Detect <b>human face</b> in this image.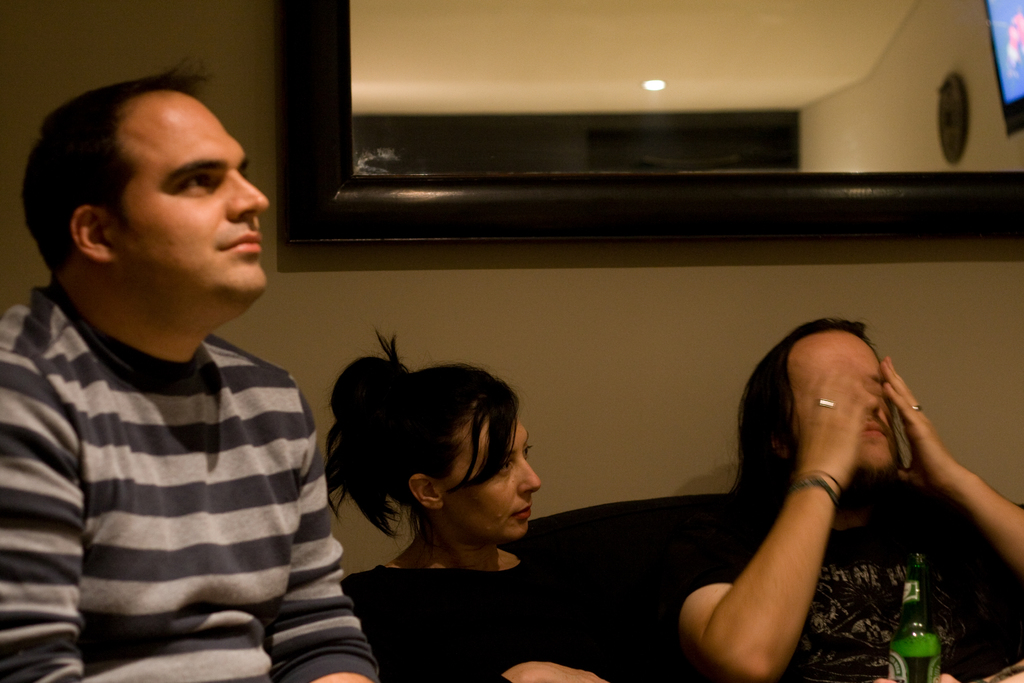
Detection: (117, 86, 272, 295).
